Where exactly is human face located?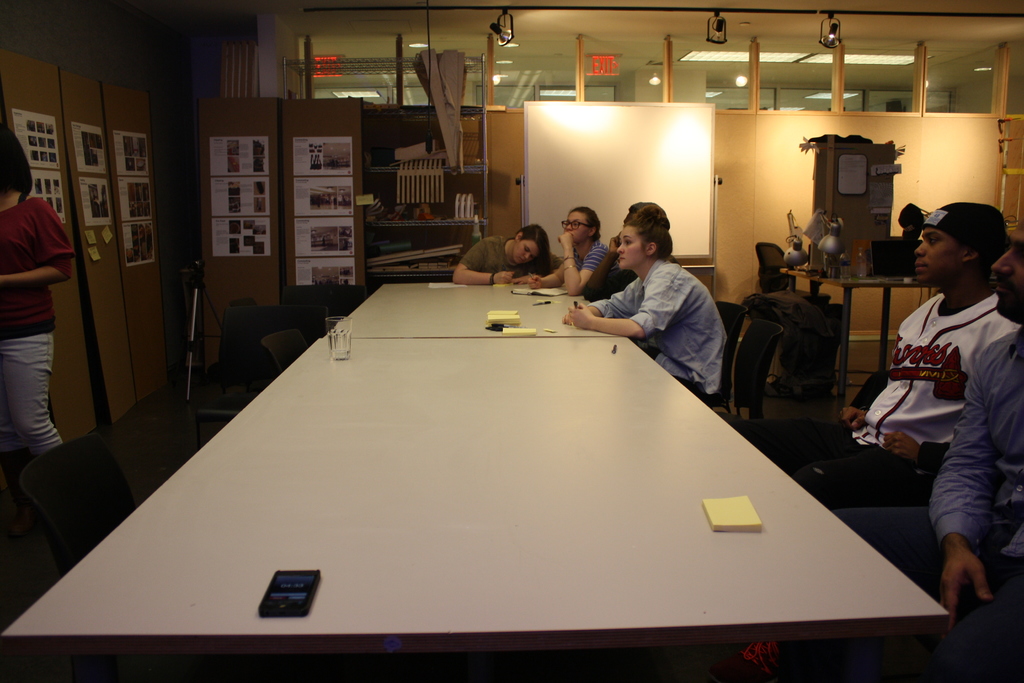
Its bounding box is {"left": 999, "top": 225, "right": 1023, "bottom": 334}.
